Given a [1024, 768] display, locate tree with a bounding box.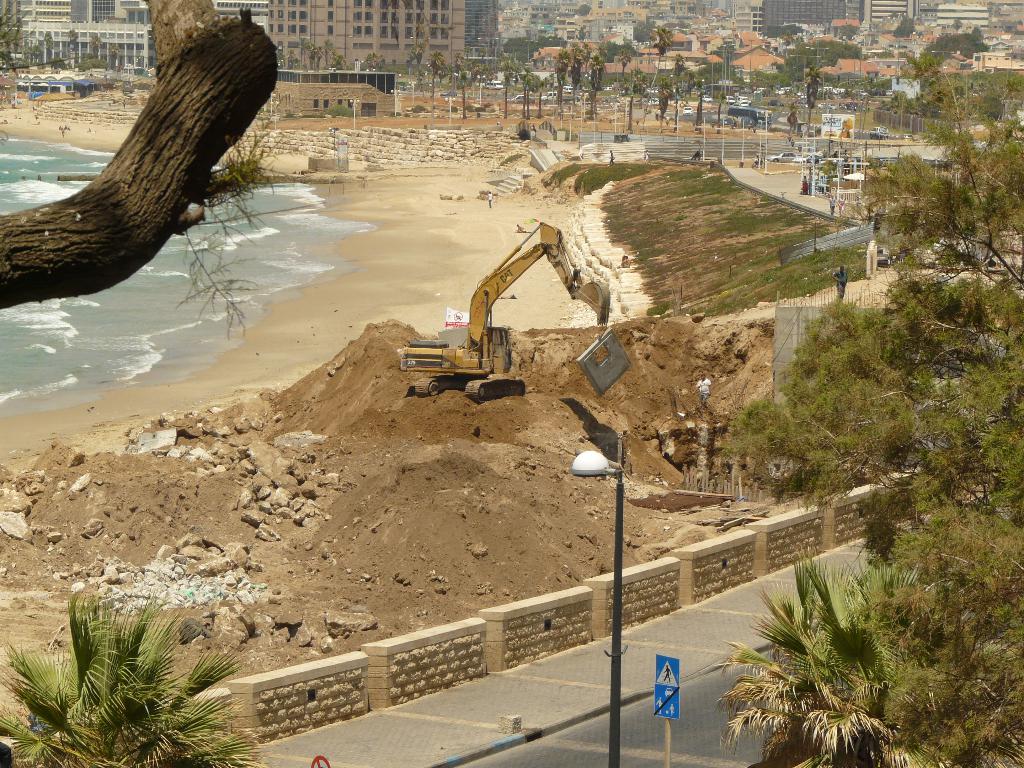
Located: pyautogui.locateOnScreen(1, 0, 288, 344).
